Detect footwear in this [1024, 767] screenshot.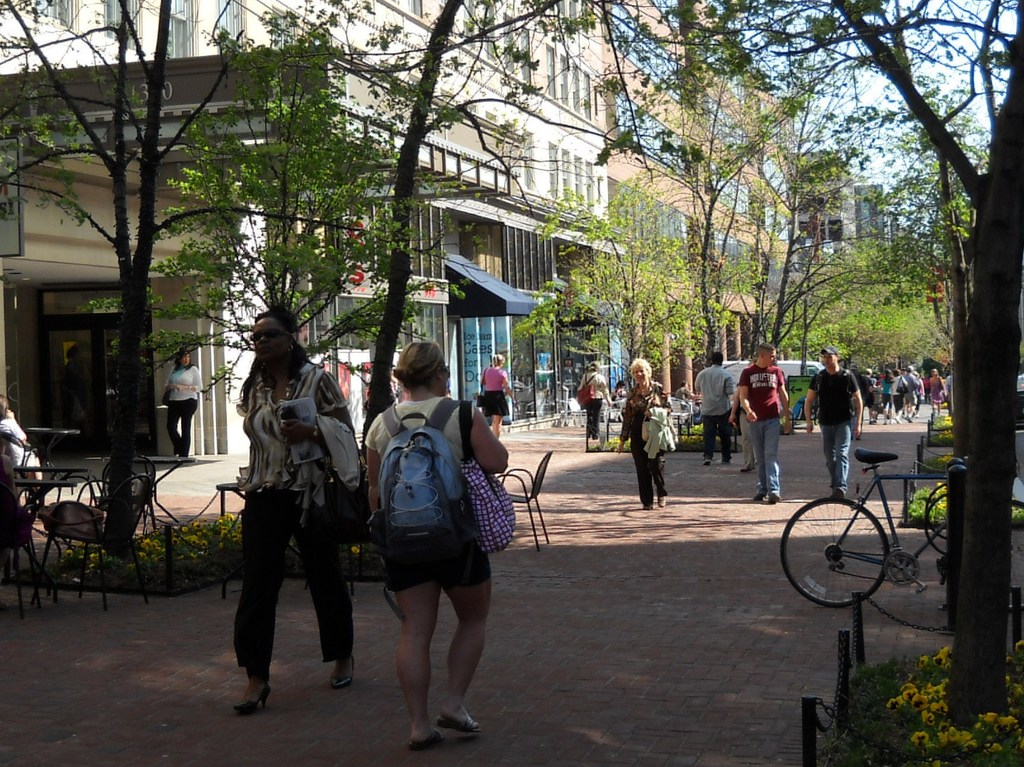
Detection: {"left": 870, "top": 418, "right": 877, "bottom": 423}.
